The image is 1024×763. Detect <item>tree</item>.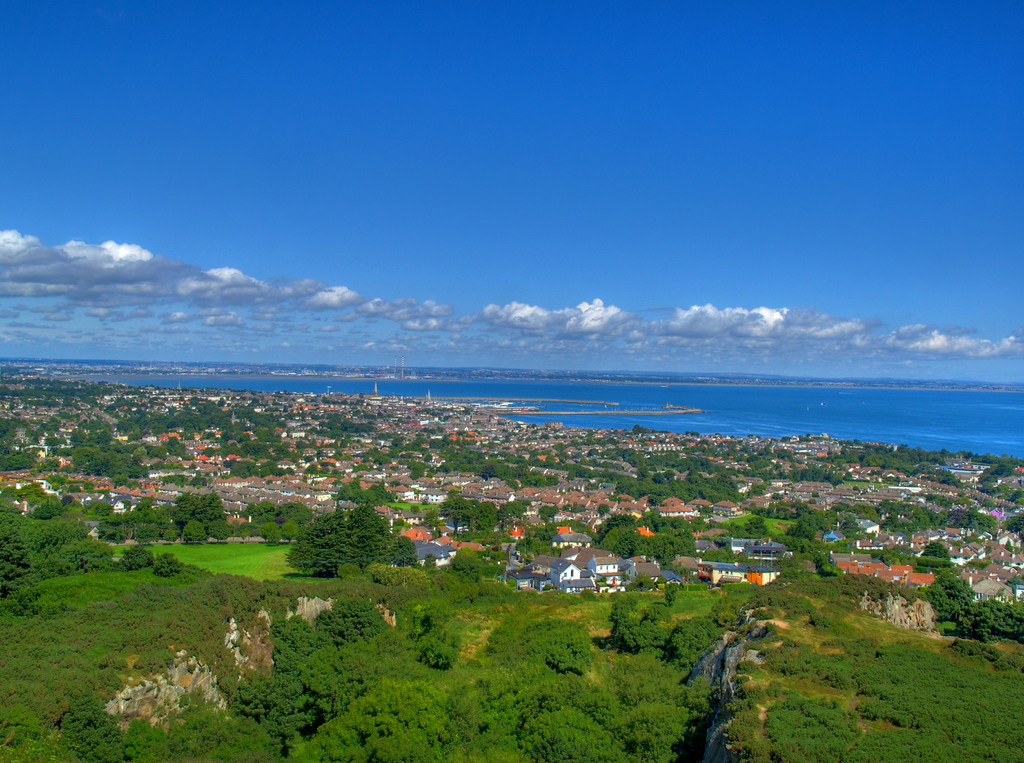
Detection: x1=287, y1=467, x2=294, y2=475.
